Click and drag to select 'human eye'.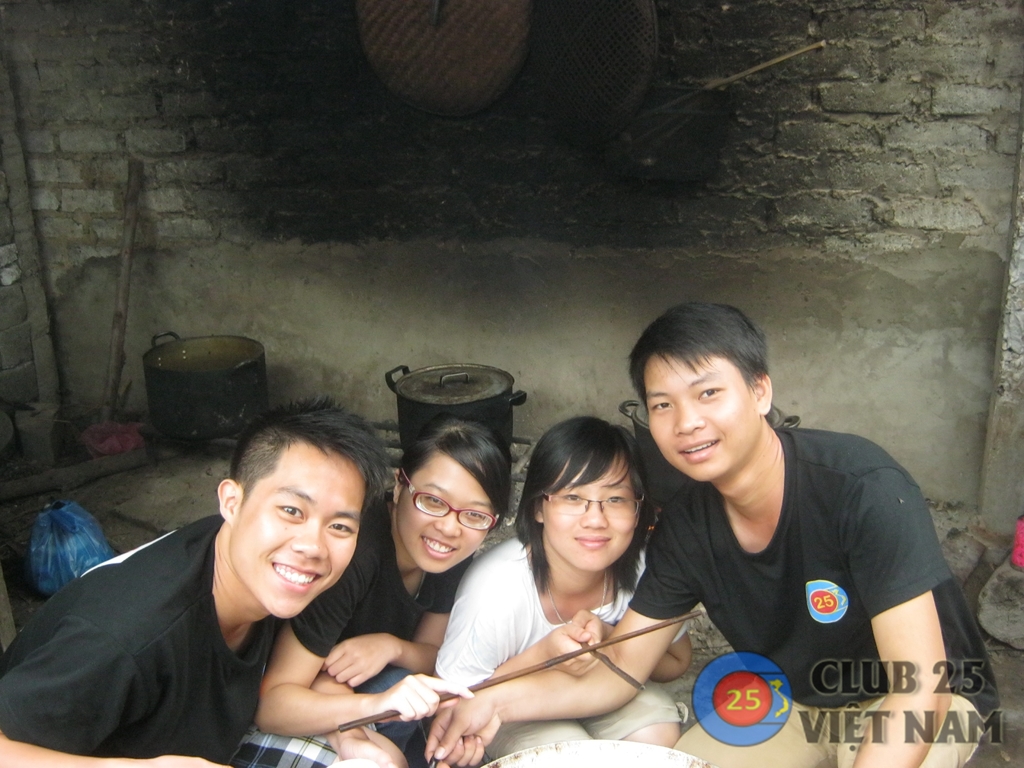
Selection: l=695, t=378, r=726, b=403.
